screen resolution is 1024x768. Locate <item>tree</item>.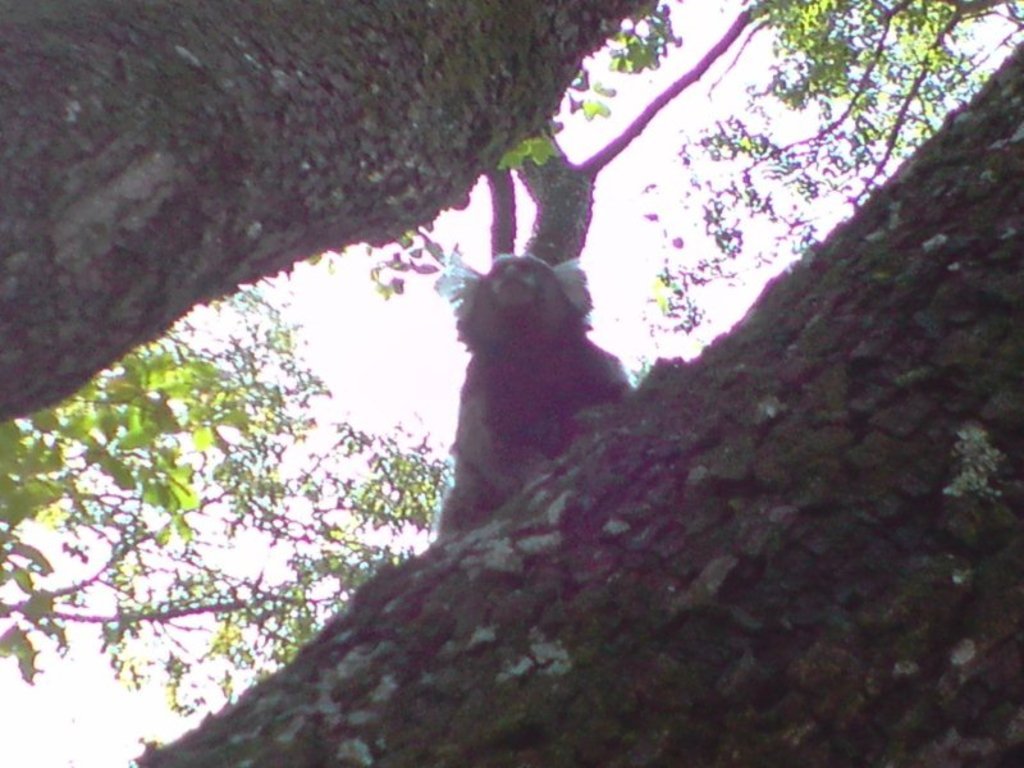
[0, 0, 1023, 767].
